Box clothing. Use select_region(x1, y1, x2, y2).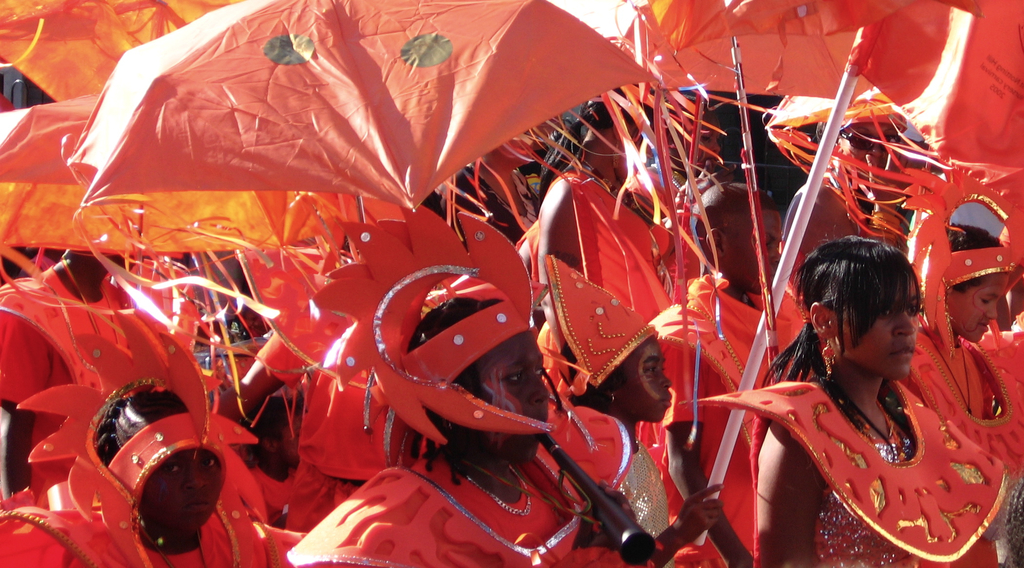
select_region(639, 275, 784, 567).
